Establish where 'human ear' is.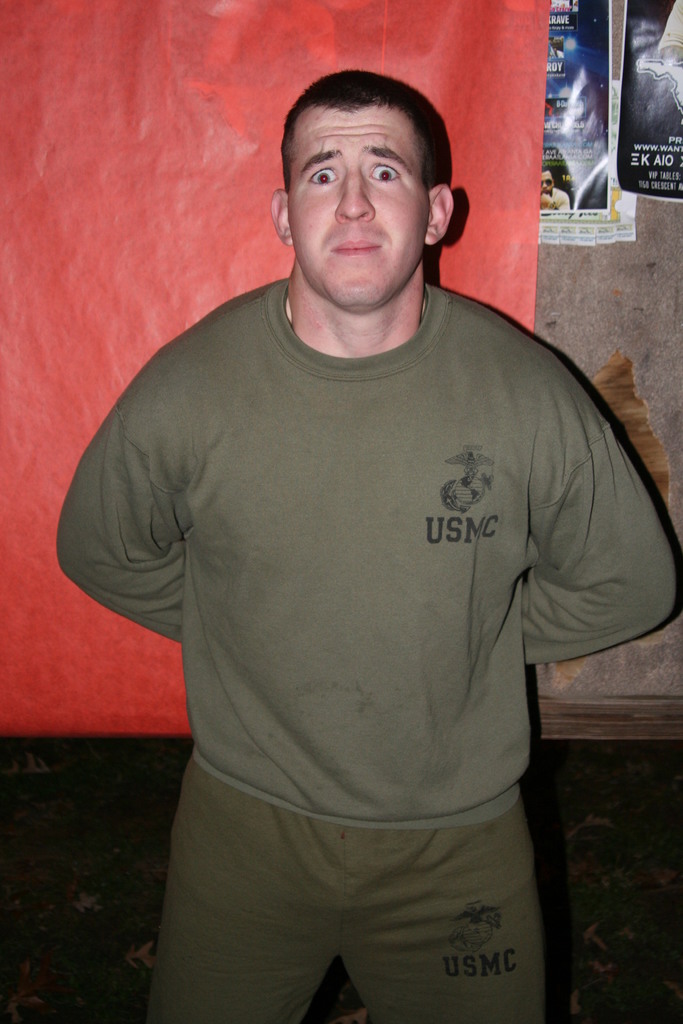
Established at bbox=[425, 182, 456, 245].
